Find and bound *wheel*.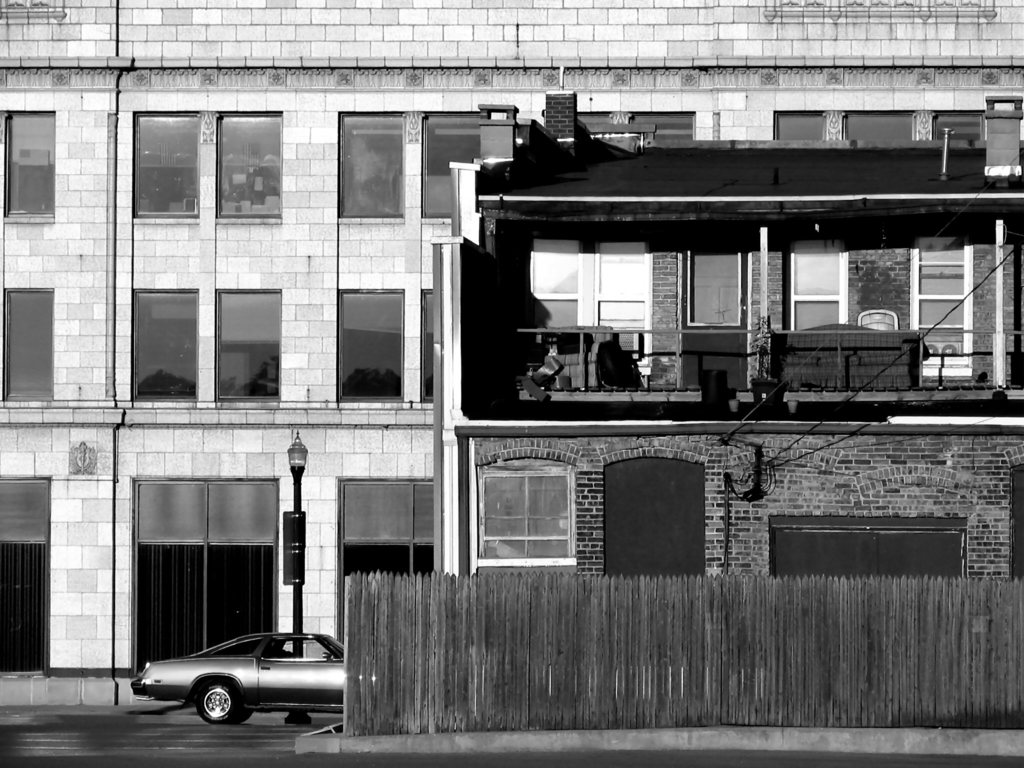
Bound: 236:705:252:724.
